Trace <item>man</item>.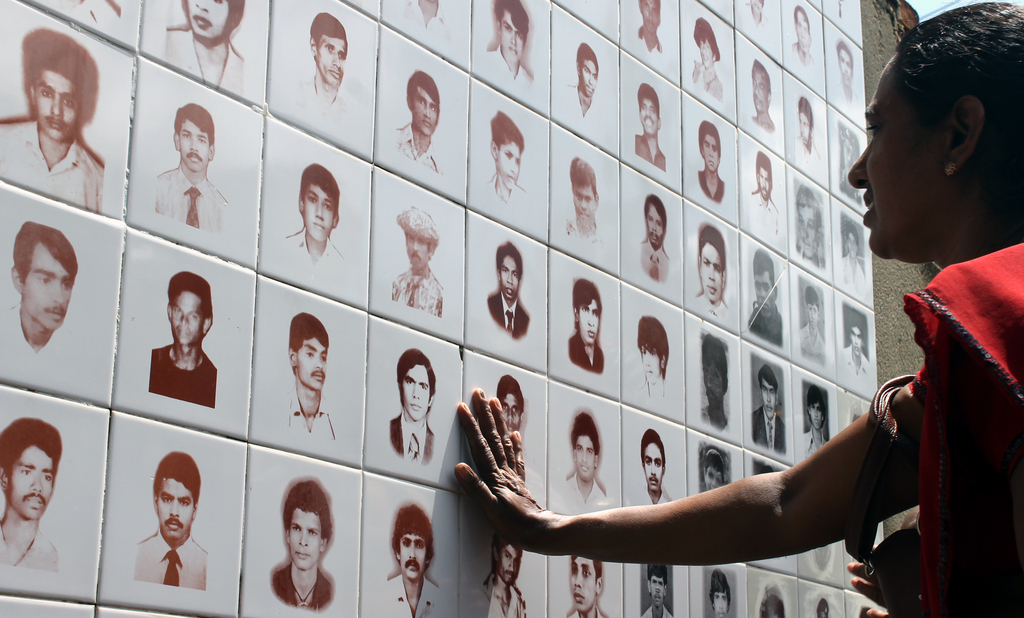
Traced to left=286, top=310, right=336, bottom=440.
